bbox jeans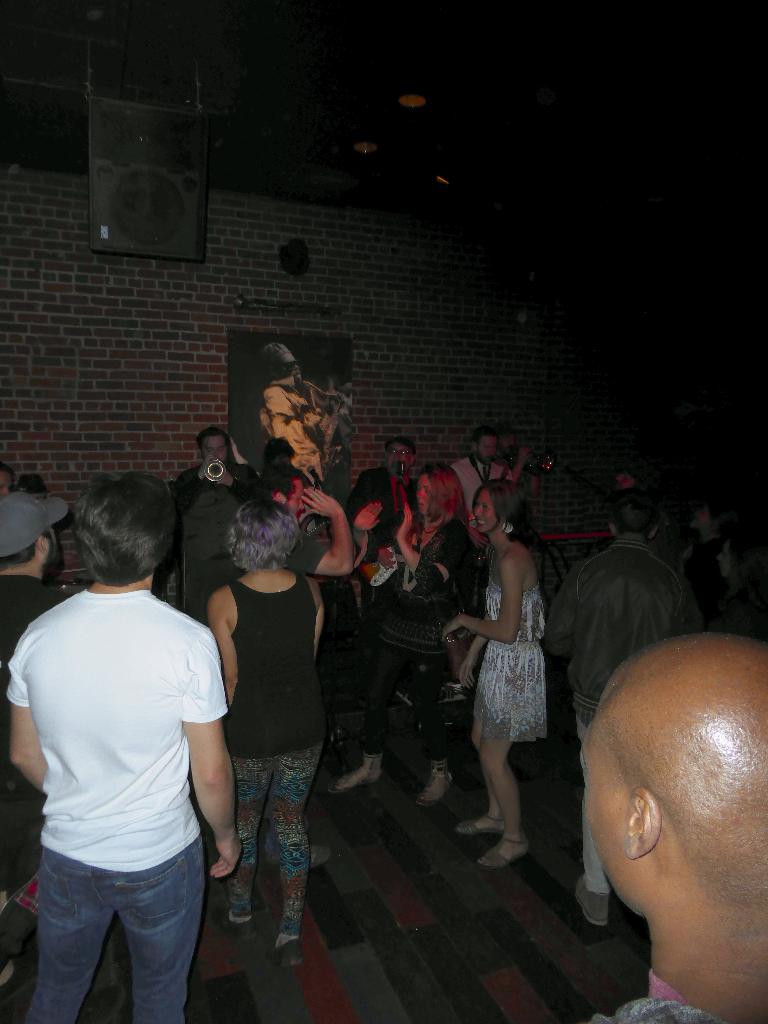
<region>16, 841, 211, 1021</region>
